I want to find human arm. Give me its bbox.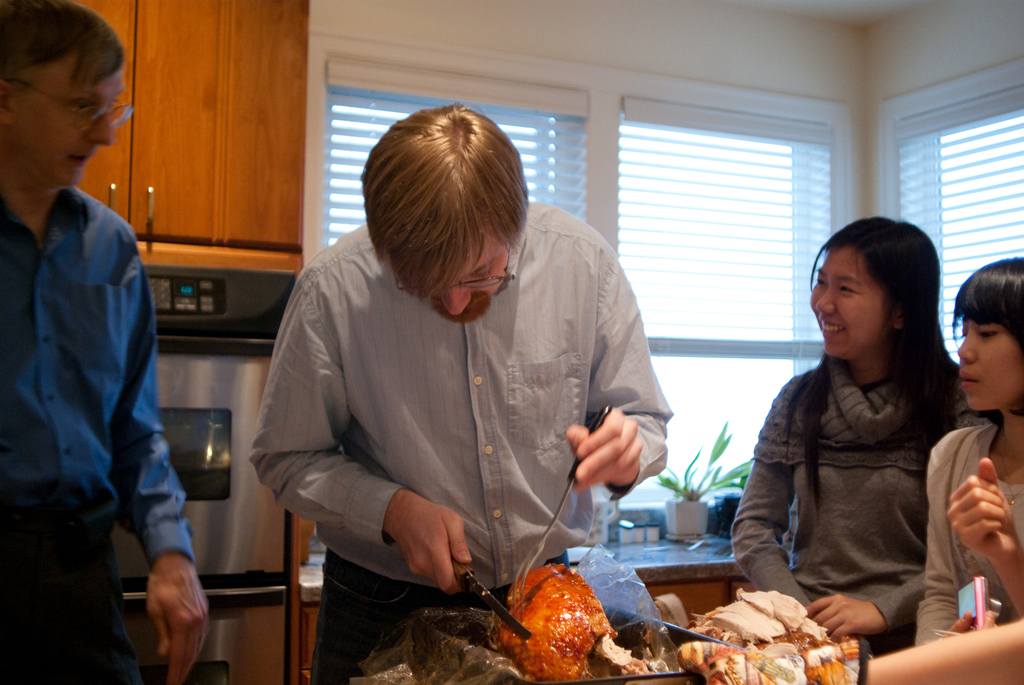
[732, 374, 813, 610].
